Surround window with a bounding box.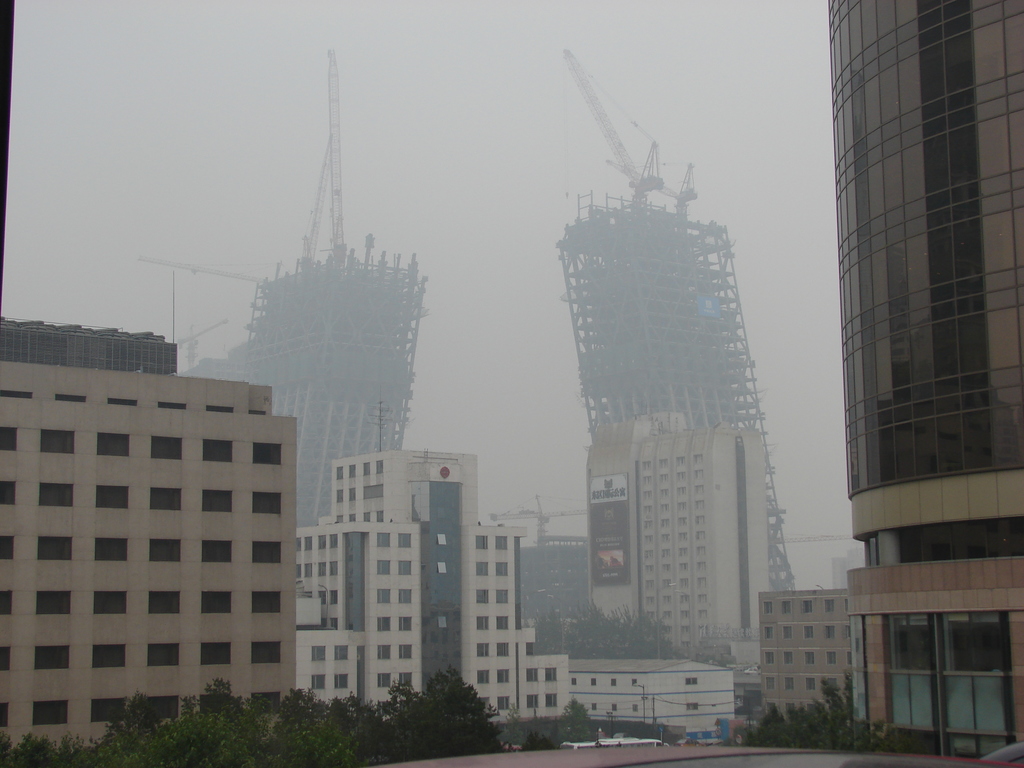
<region>378, 672, 392, 689</region>.
